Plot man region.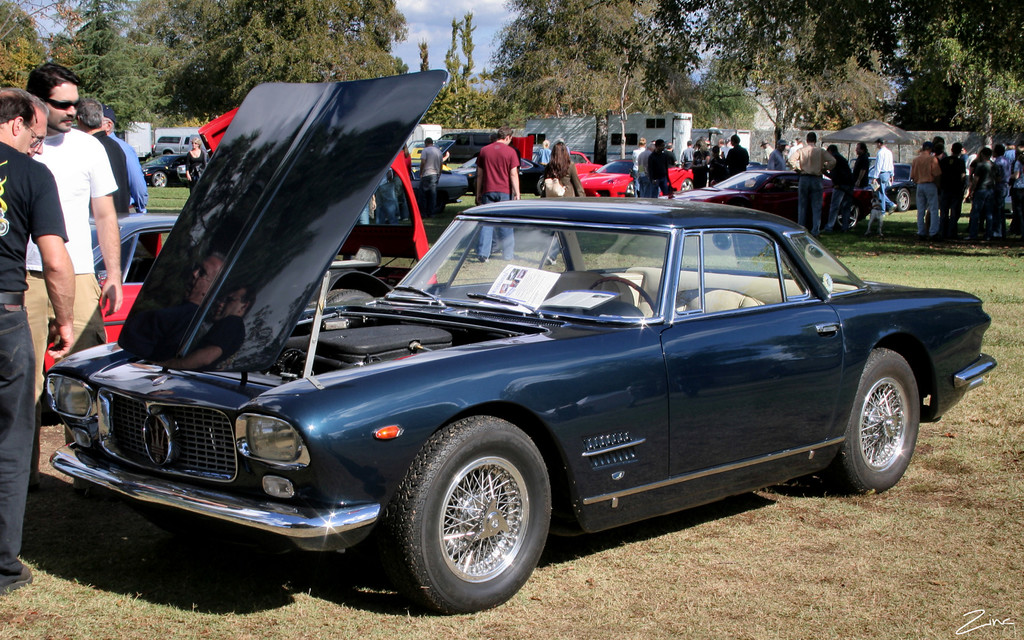
Plotted at [x1=628, y1=137, x2=653, y2=203].
